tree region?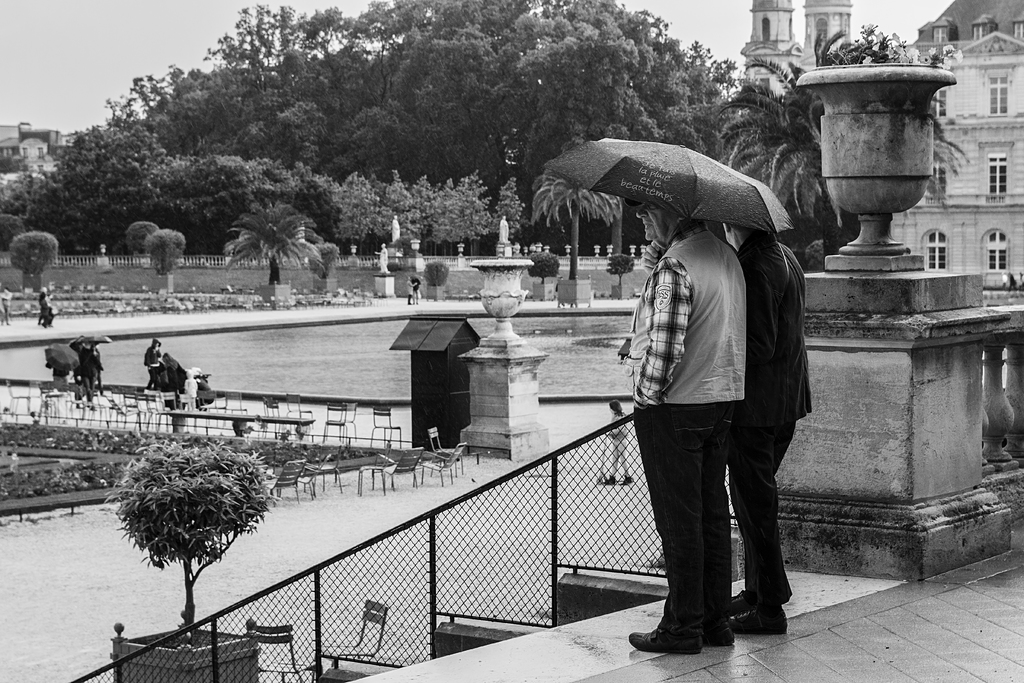
{"left": 720, "top": 31, "right": 972, "bottom": 225}
